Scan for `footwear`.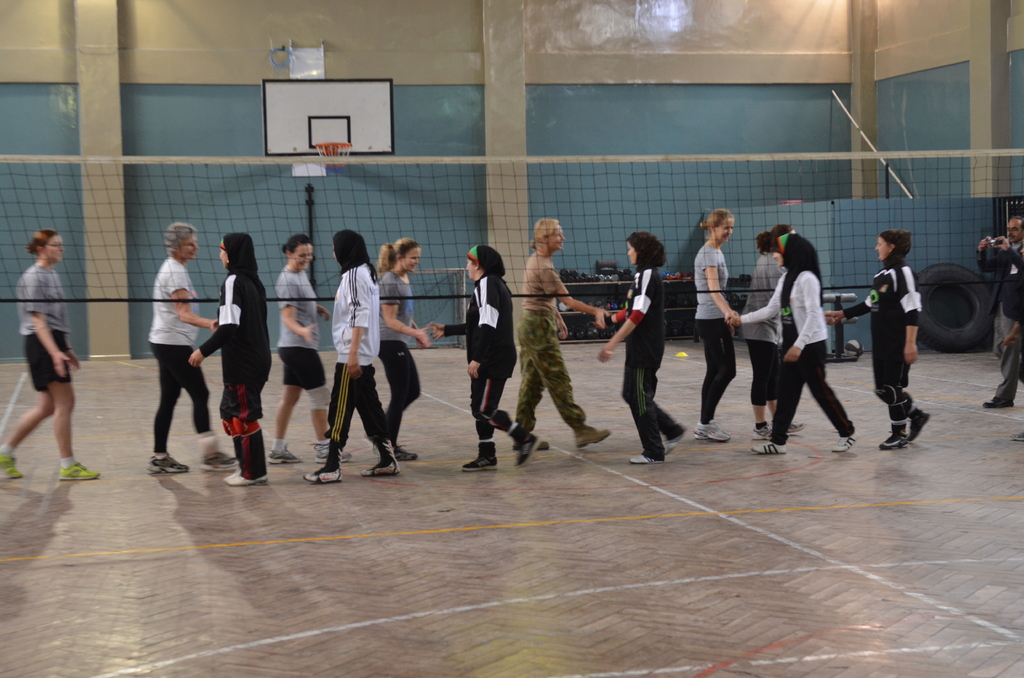
Scan result: [x1=982, y1=398, x2=1011, y2=407].
